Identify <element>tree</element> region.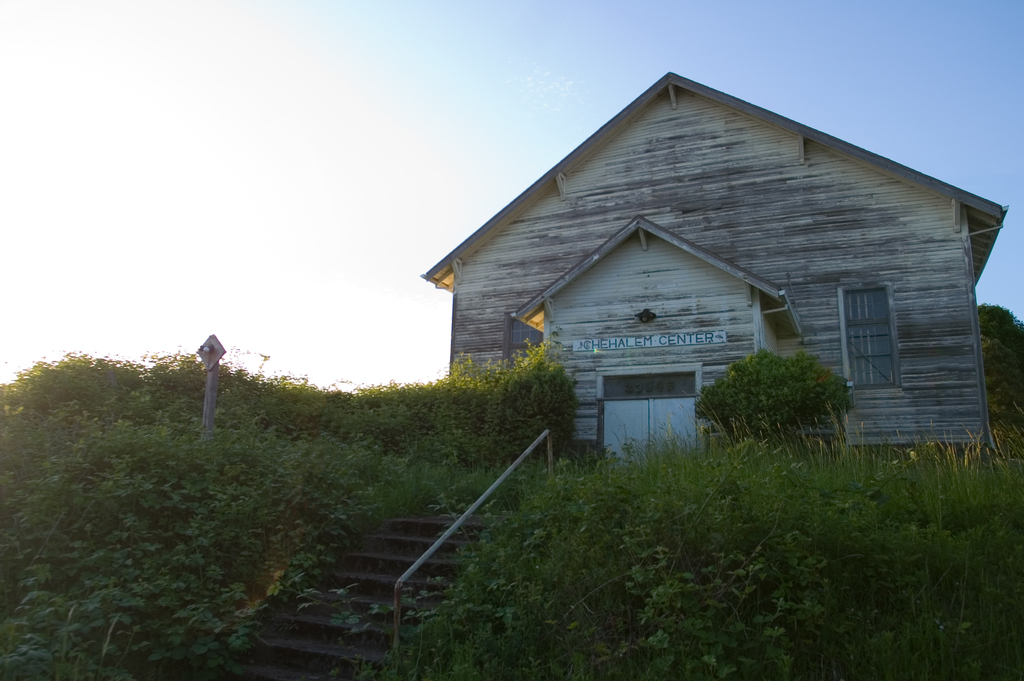
Region: <box>976,303,1023,444</box>.
